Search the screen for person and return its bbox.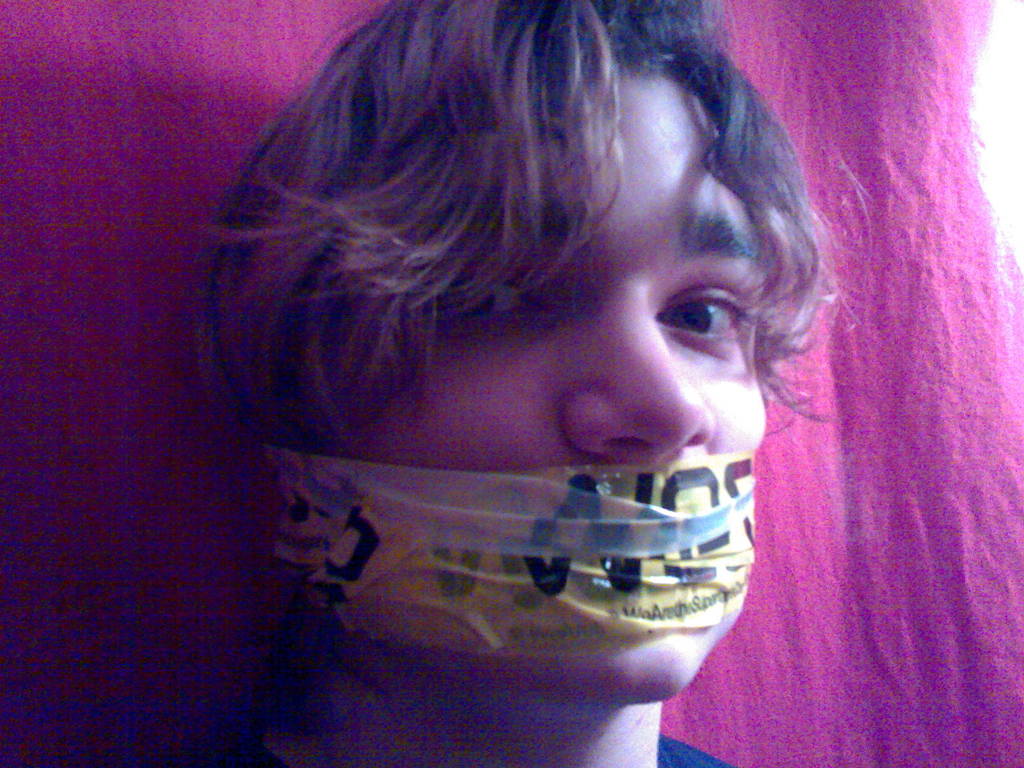
Found: Rect(123, 0, 925, 749).
